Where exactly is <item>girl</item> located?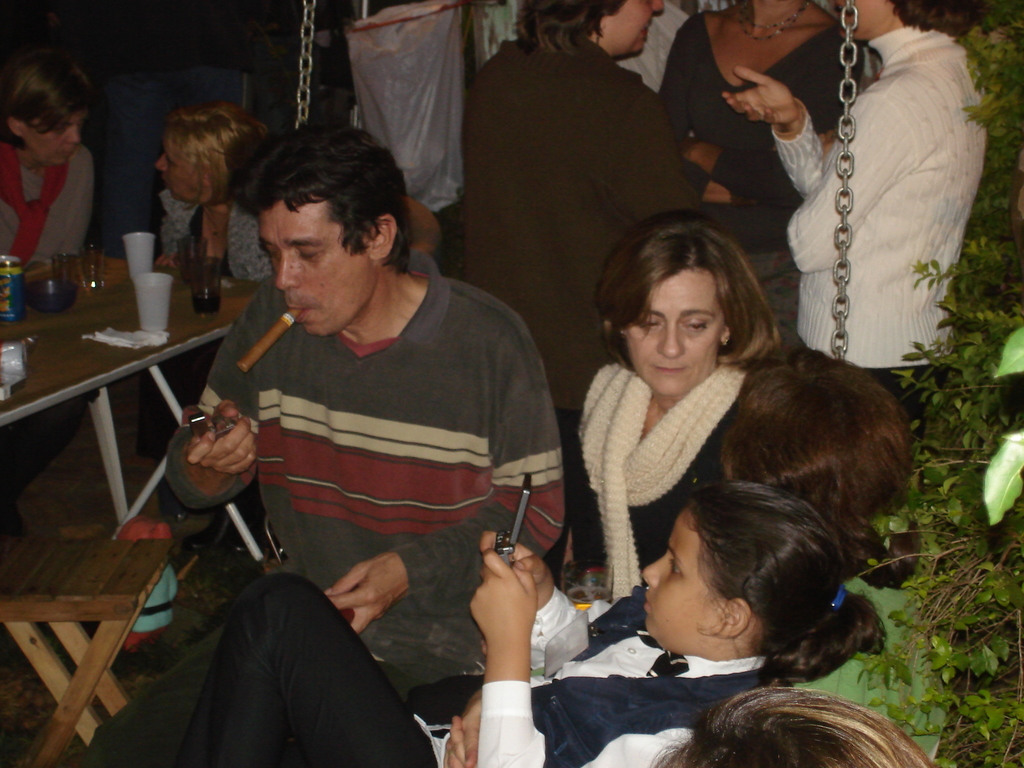
Its bounding box is (555, 223, 797, 569).
